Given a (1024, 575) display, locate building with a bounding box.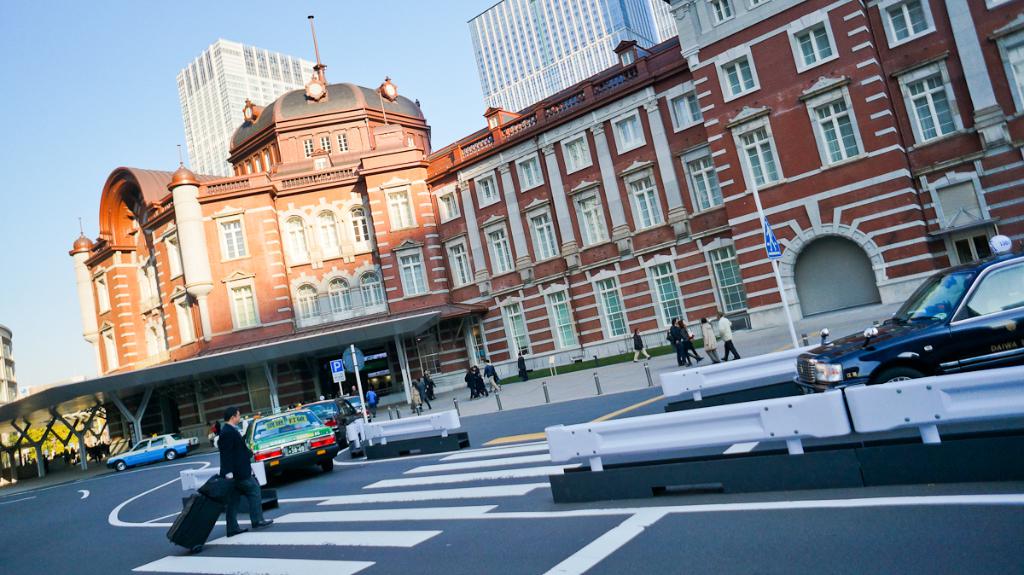
Located: [176, 35, 316, 177].
